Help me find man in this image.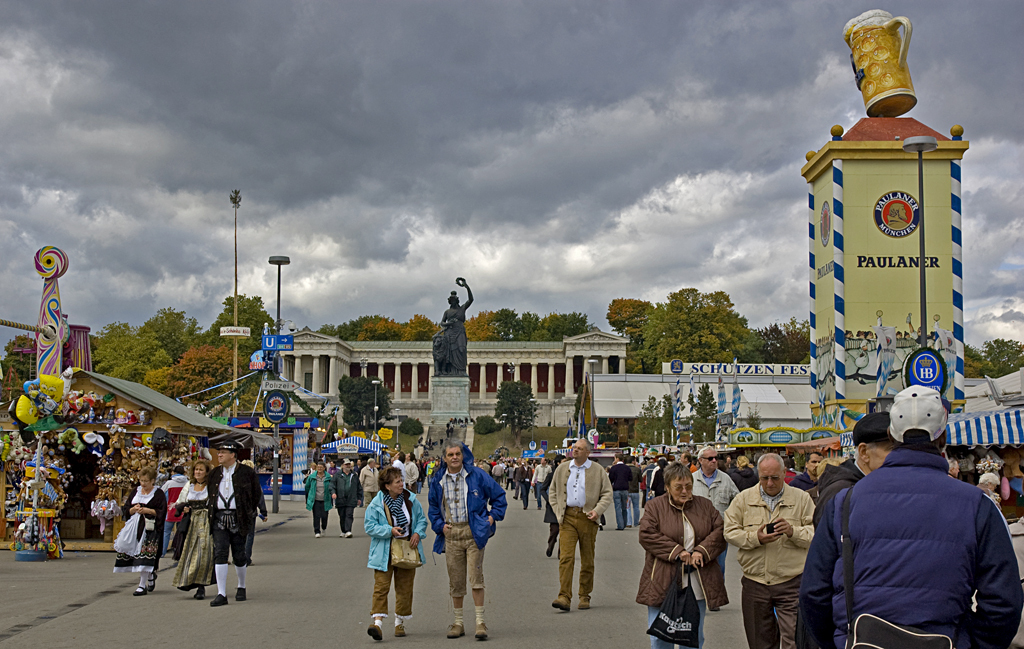
Found it: 430 274 473 380.
